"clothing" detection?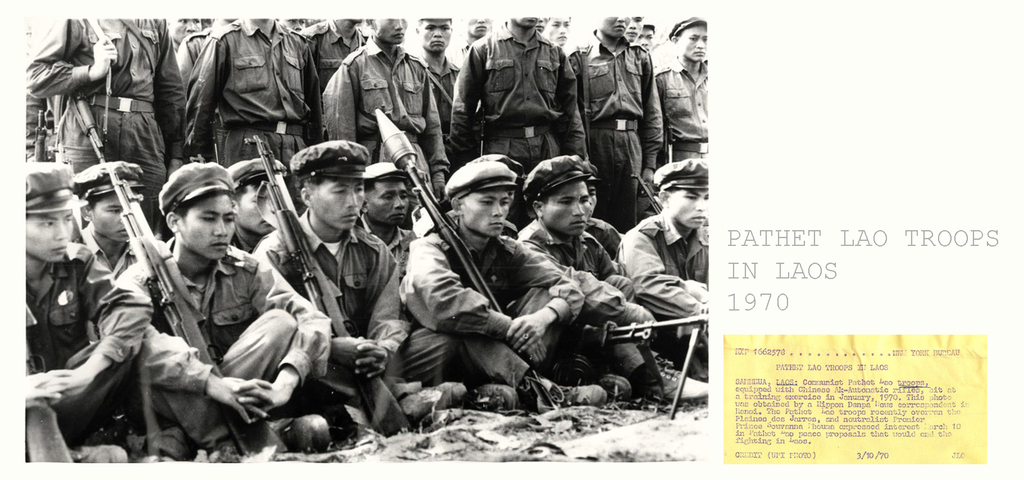
detection(575, 33, 653, 207)
